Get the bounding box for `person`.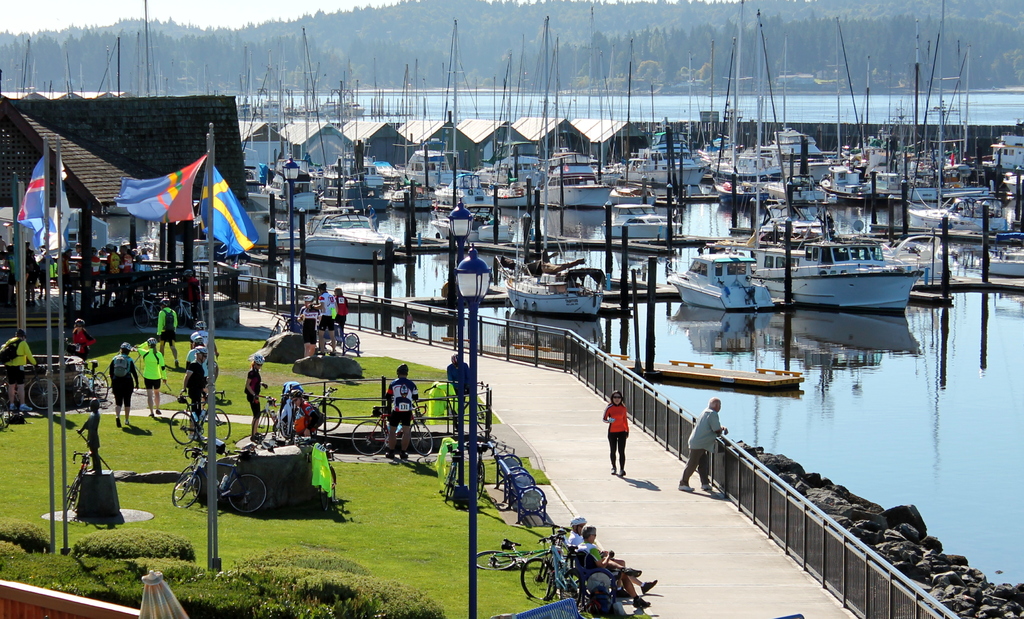
box=[0, 234, 6, 254].
